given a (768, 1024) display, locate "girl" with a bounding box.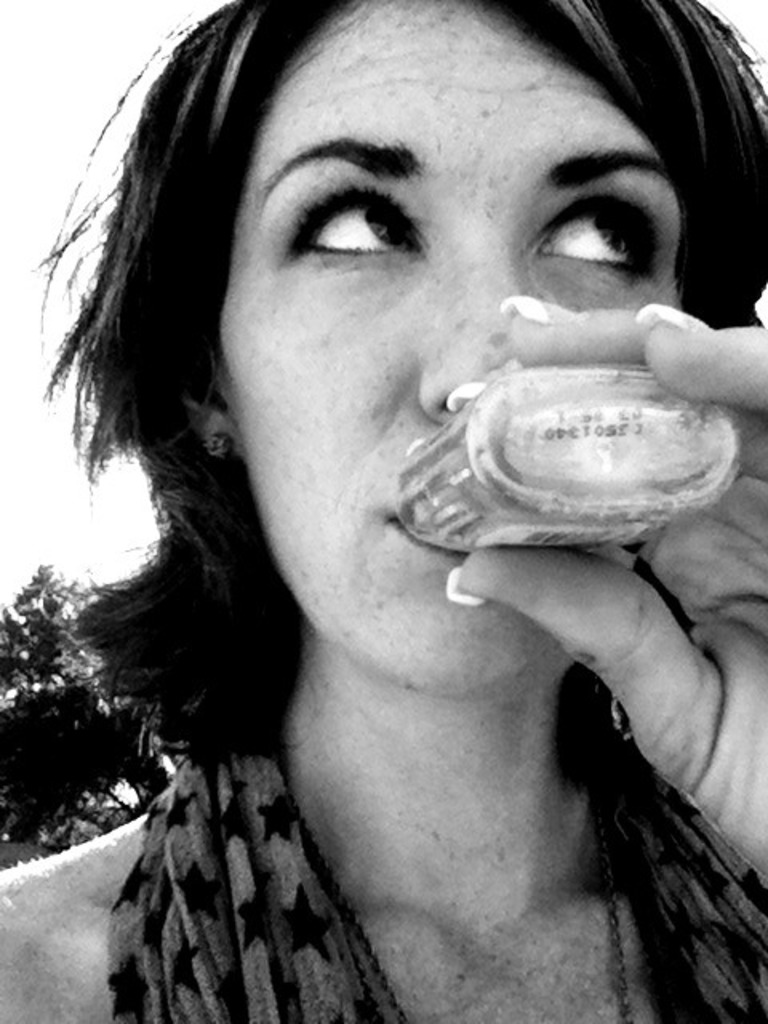
Located: rect(0, 0, 766, 1022).
